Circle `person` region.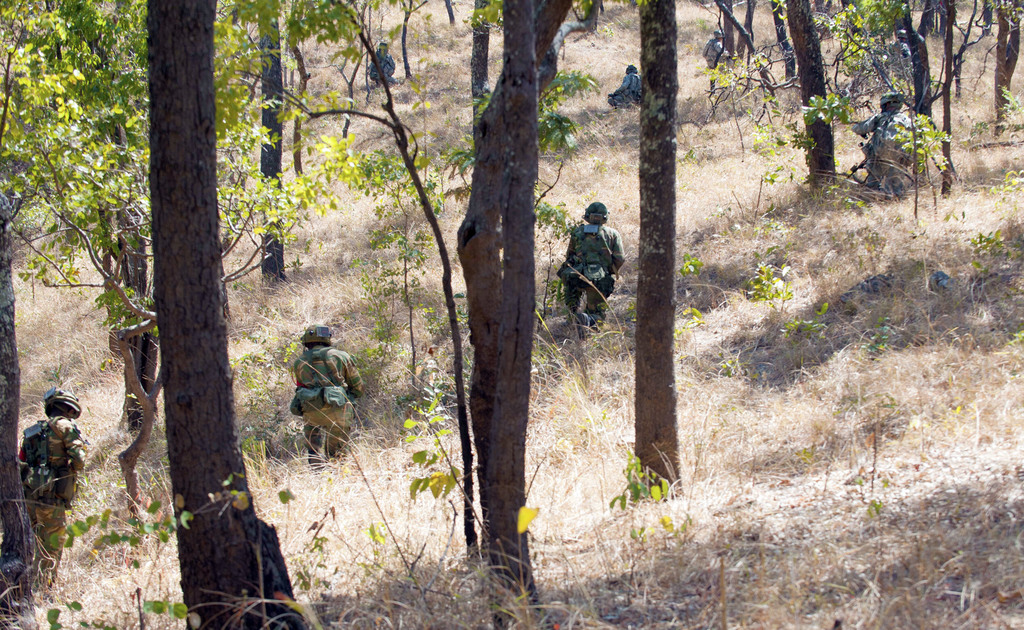
Region: x1=705 y1=28 x2=729 y2=67.
